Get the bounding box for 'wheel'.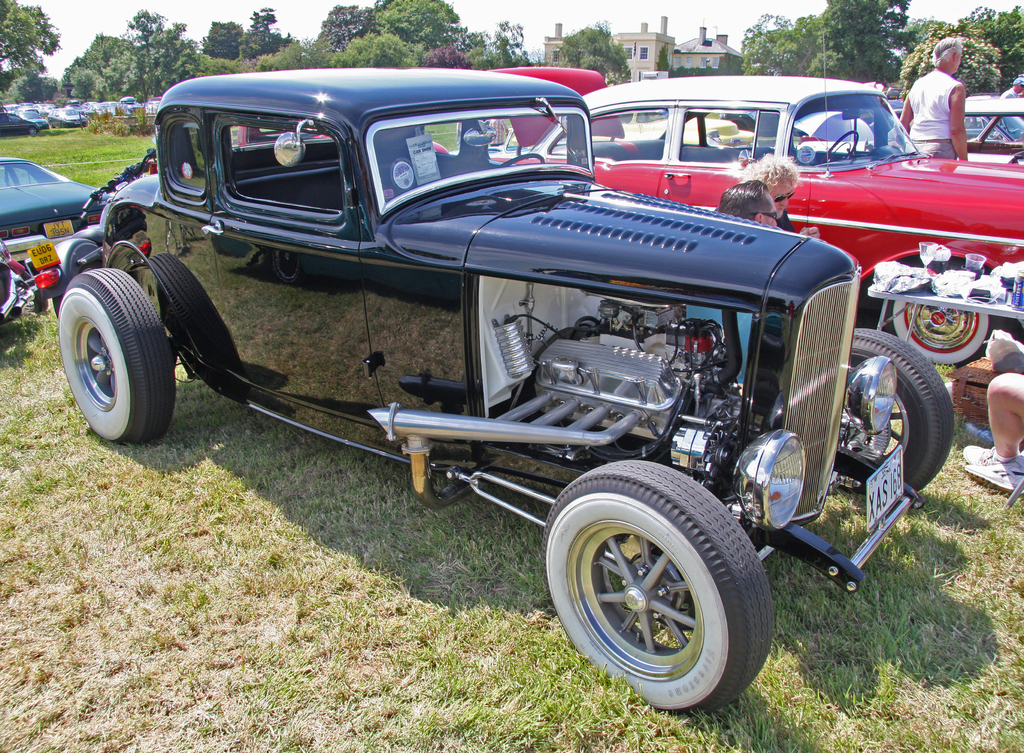
left=881, top=292, right=993, bottom=366.
